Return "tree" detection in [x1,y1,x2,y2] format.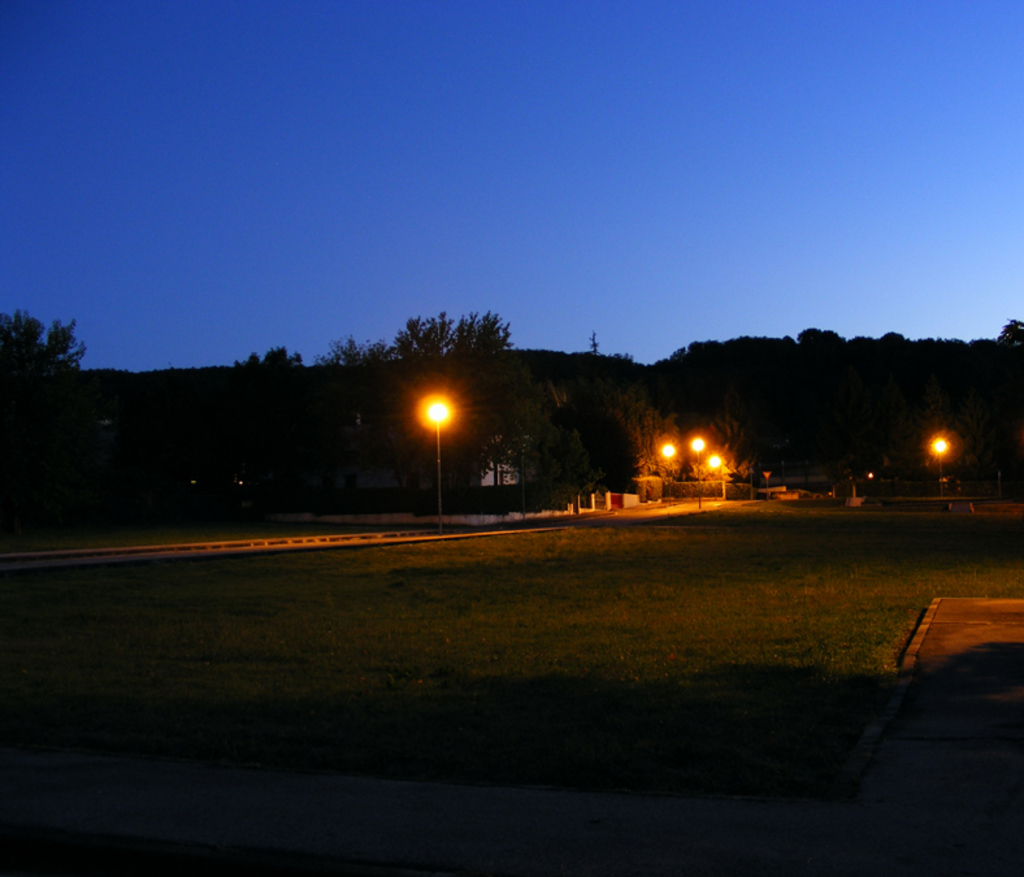
[502,377,578,513].
